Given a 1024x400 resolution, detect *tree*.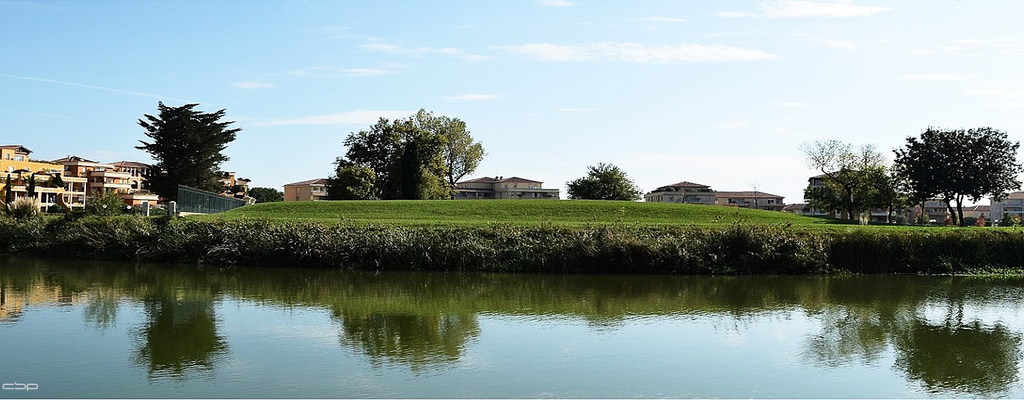
(97,189,127,214).
